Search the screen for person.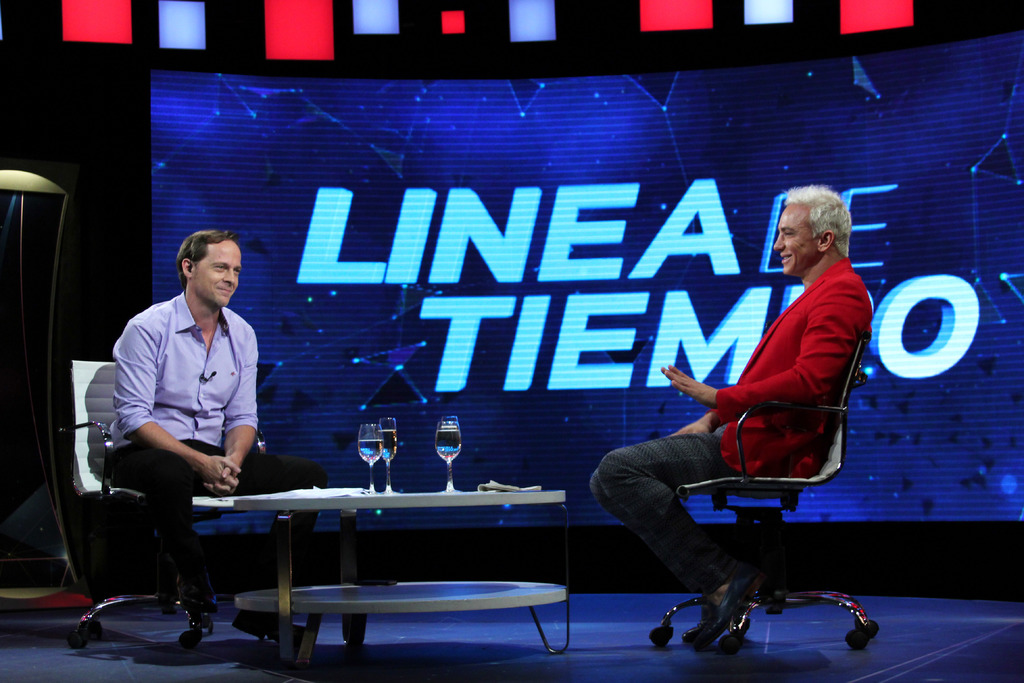
Found at left=109, top=225, right=331, bottom=611.
